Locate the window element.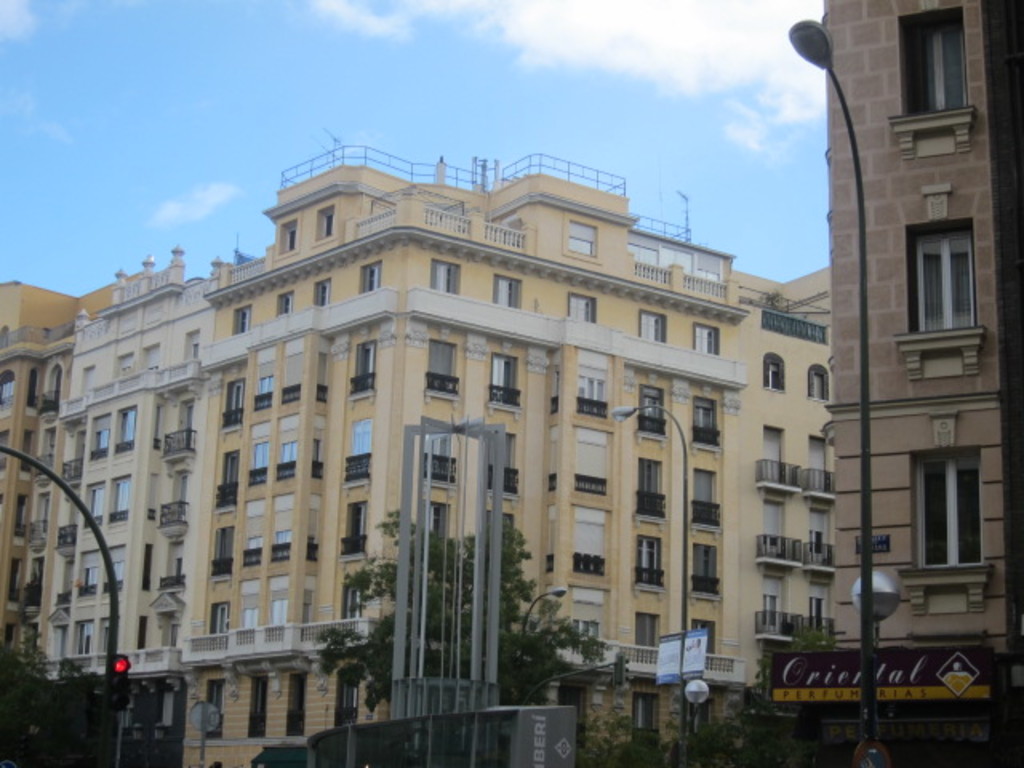
Element bbox: 637:459:664:520.
